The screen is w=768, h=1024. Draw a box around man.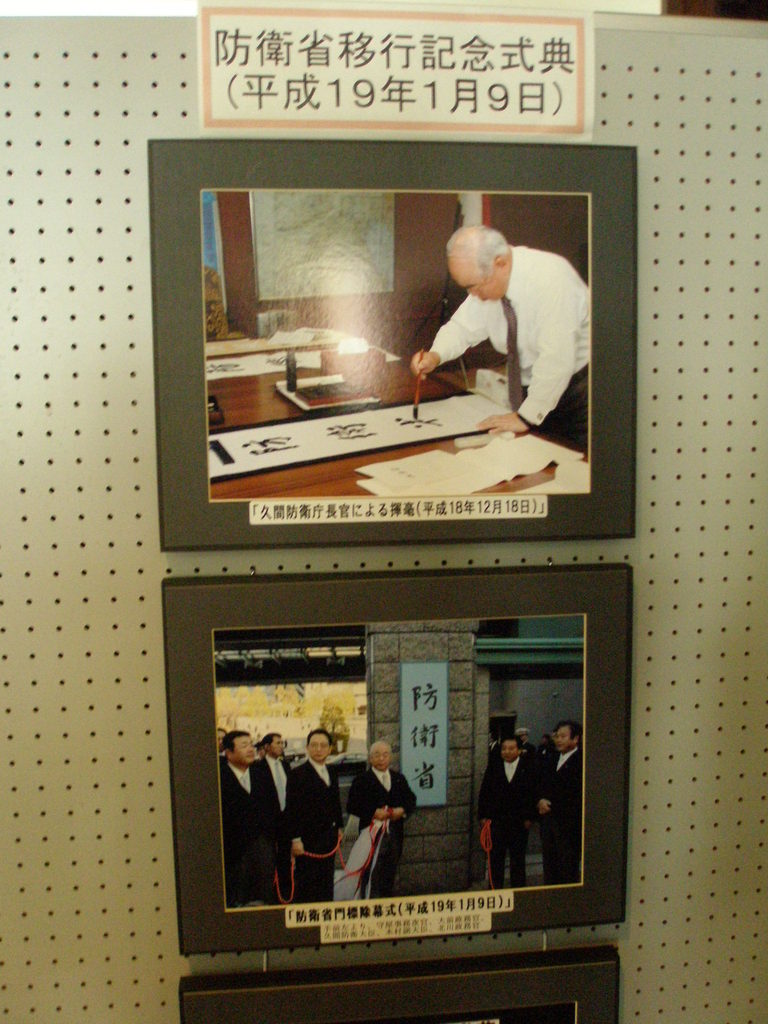
[x1=539, y1=718, x2=586, y2=884].
